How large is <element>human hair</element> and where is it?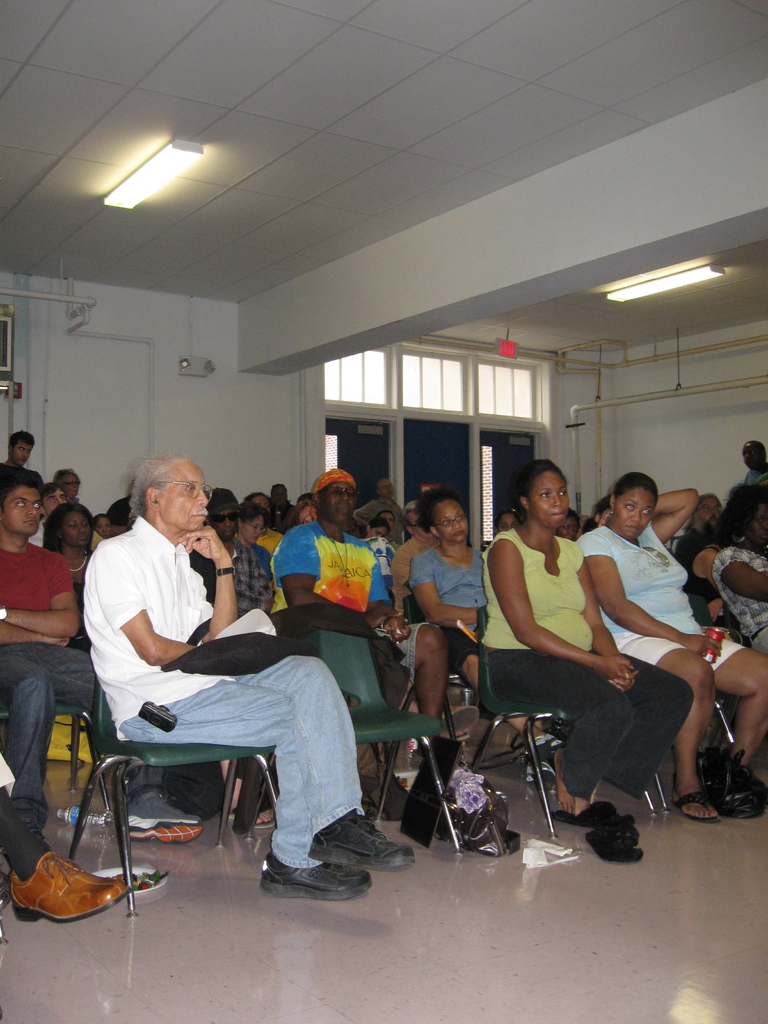
Bounding box: Rect(8, 427, 37, 443).
